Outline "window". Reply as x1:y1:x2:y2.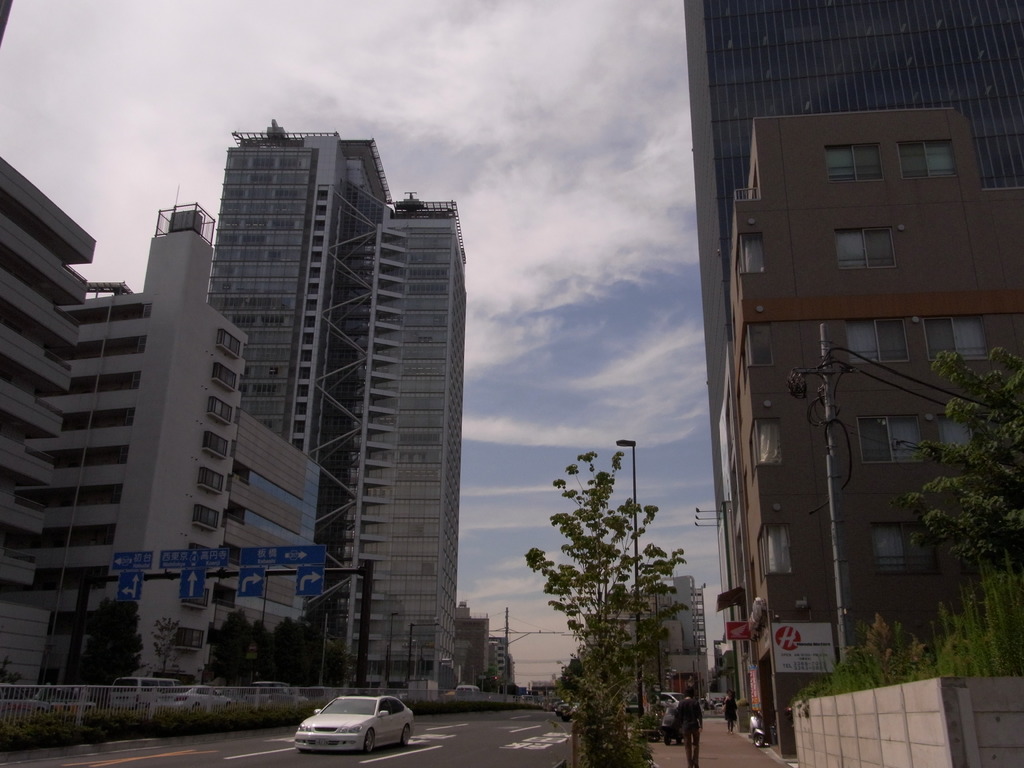
211:329:241:357.
